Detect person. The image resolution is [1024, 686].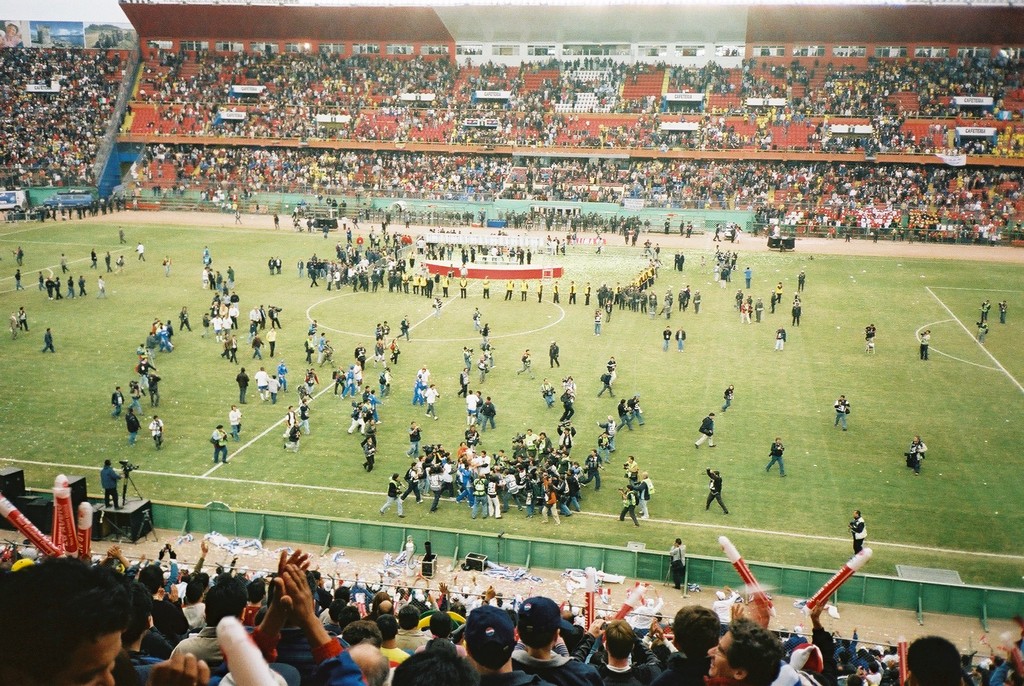
detection(516, 351, 535, 375).
